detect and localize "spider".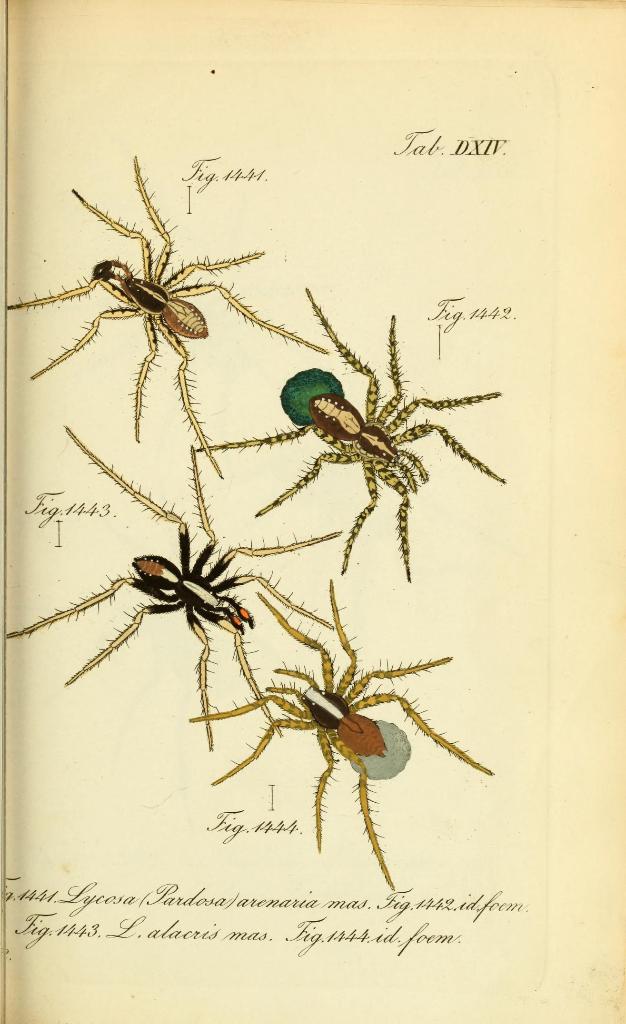
Localized at l=175, t=577, r=497, b=890.
